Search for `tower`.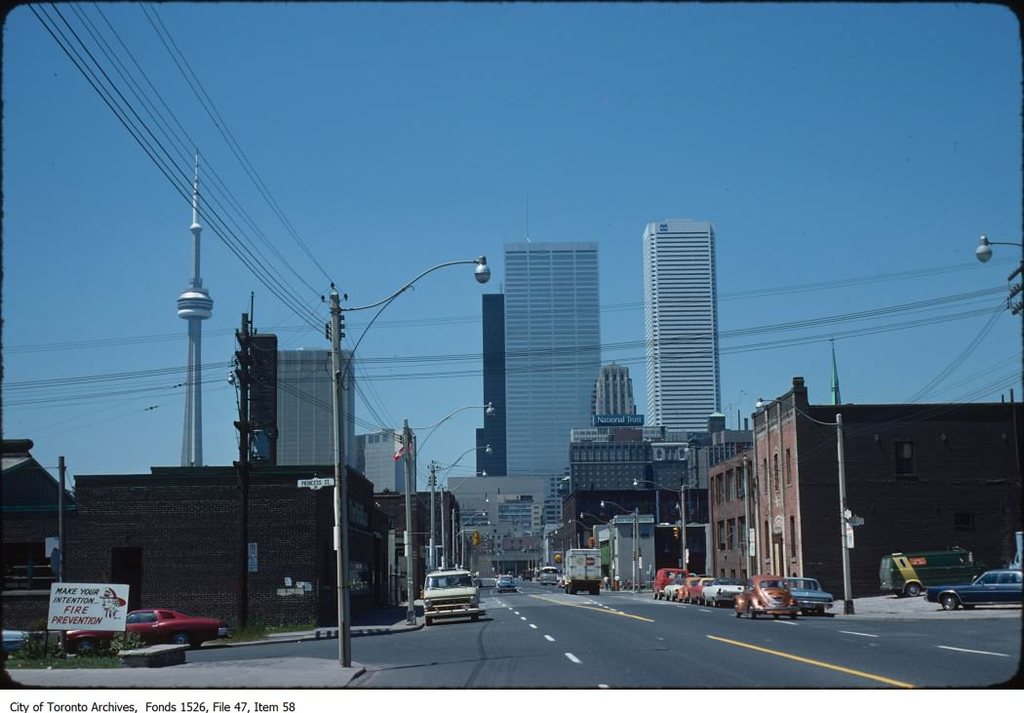
Found at left=498, top=234, right=610, bottom=523.
